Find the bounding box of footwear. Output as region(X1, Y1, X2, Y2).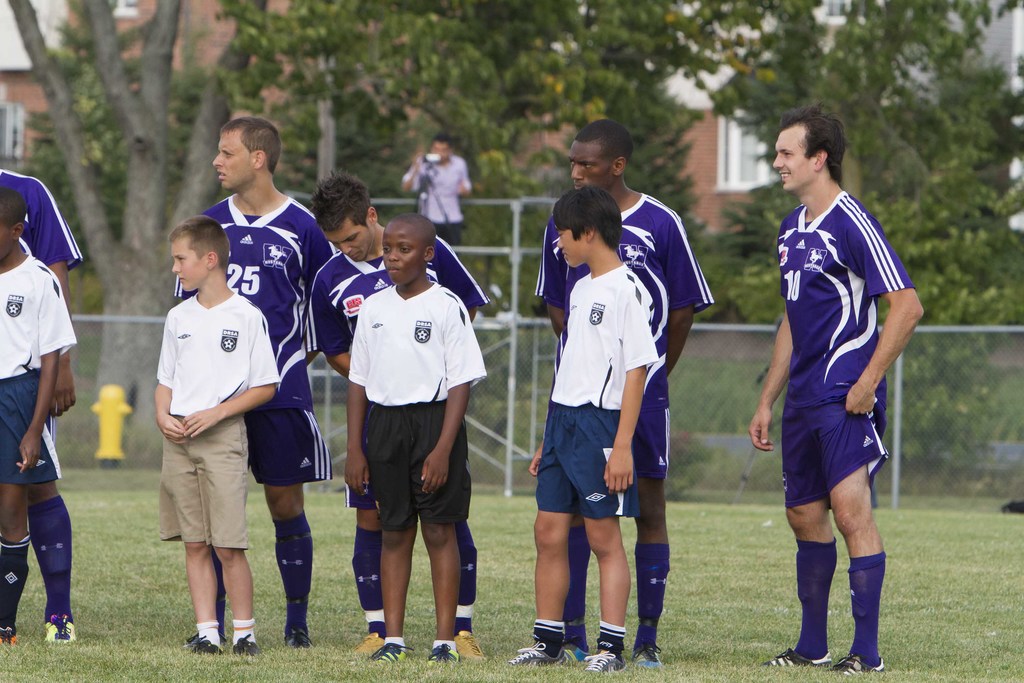
region(187, 636, 221, 654).
